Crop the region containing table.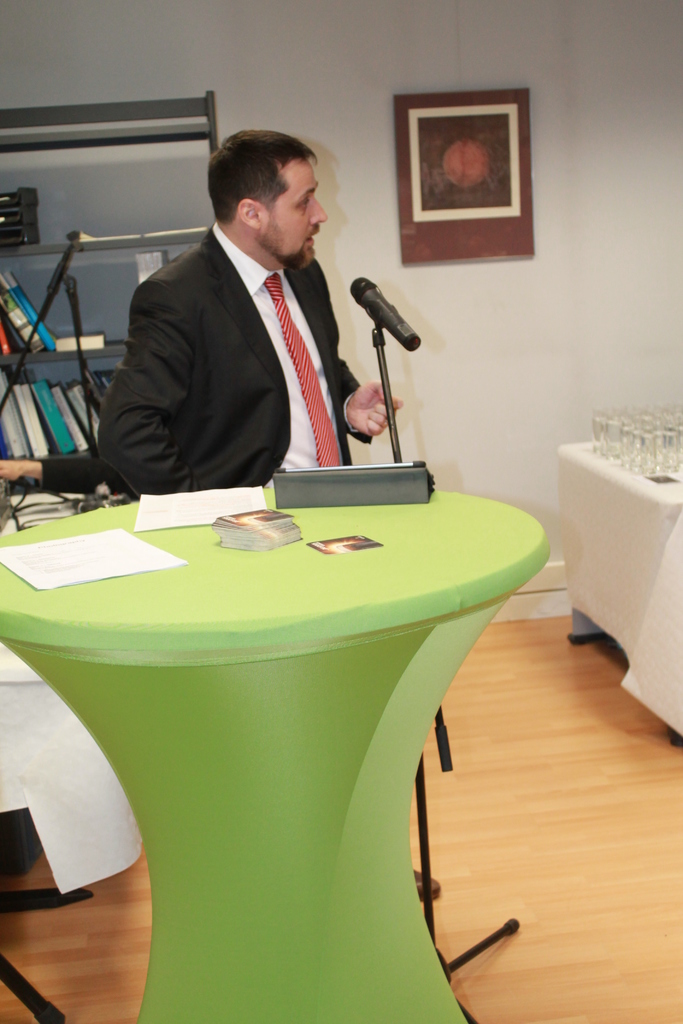
Crop region: (left=0, top=463, right=592, bottom=1023).
